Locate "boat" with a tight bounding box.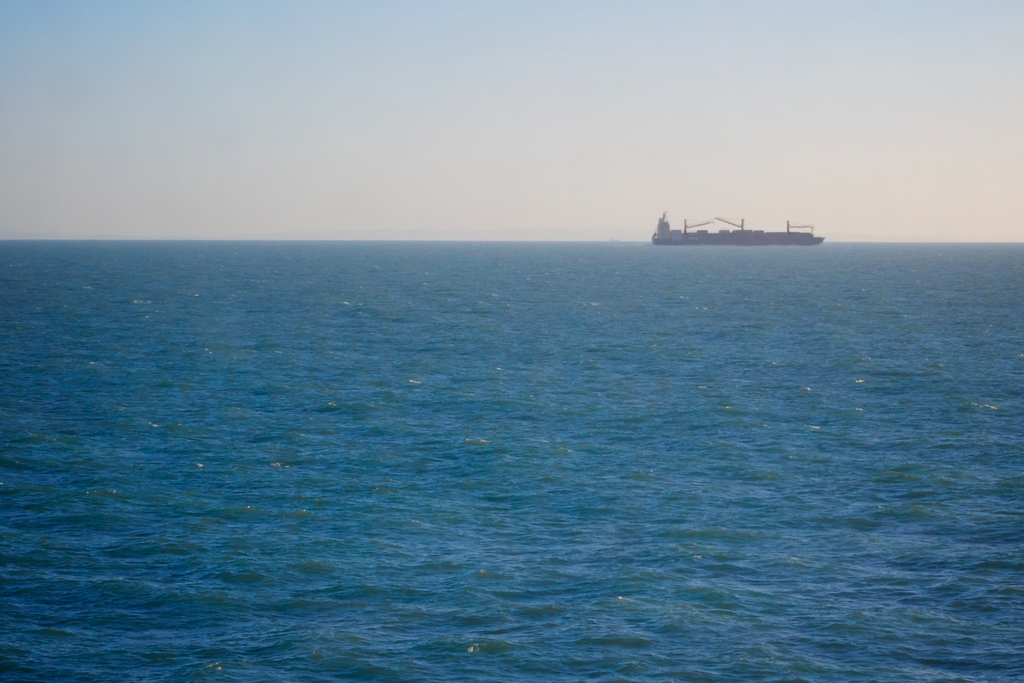
crop(652, 211, 826, 248).
